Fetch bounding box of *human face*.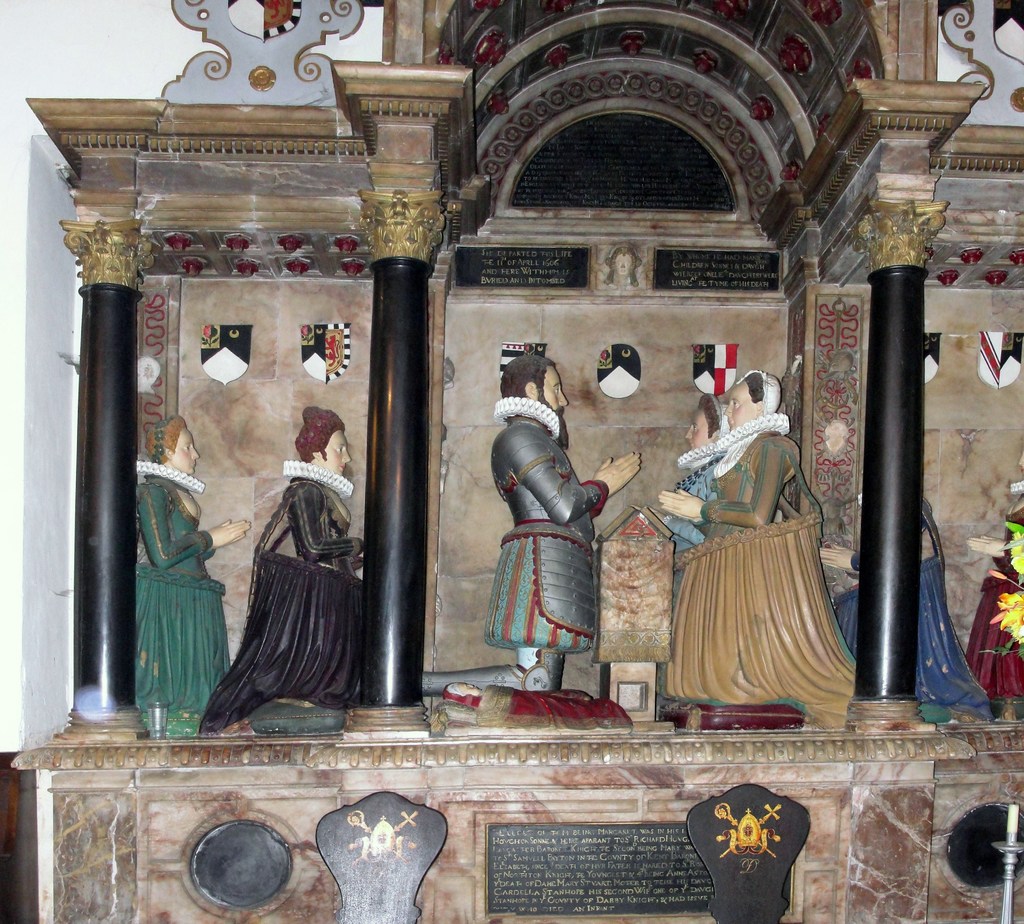
Bbox: x1=172 y1=429 x2=198 y2=473.
